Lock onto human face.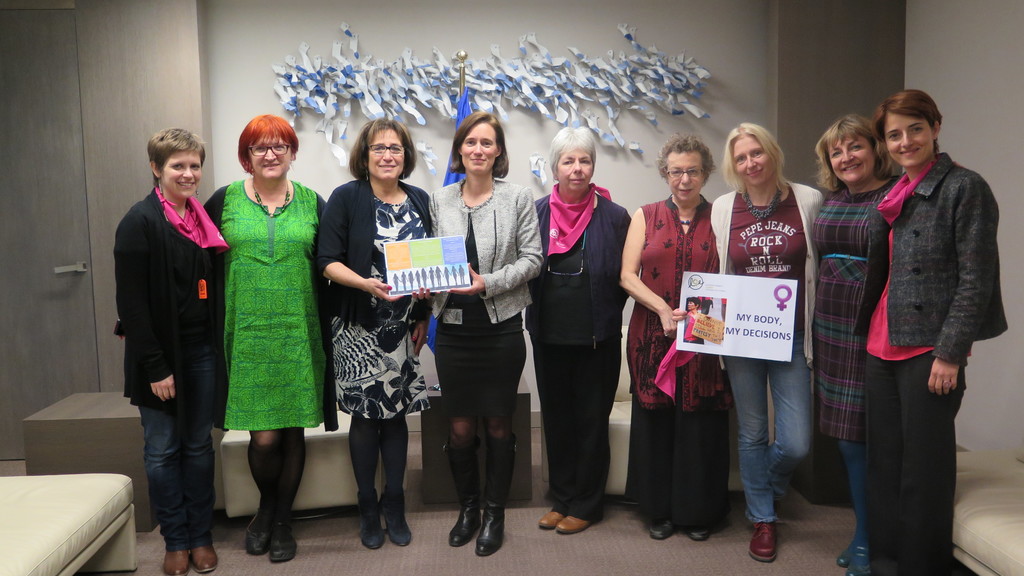
Locked: box=[554, 143, 593, 191].
